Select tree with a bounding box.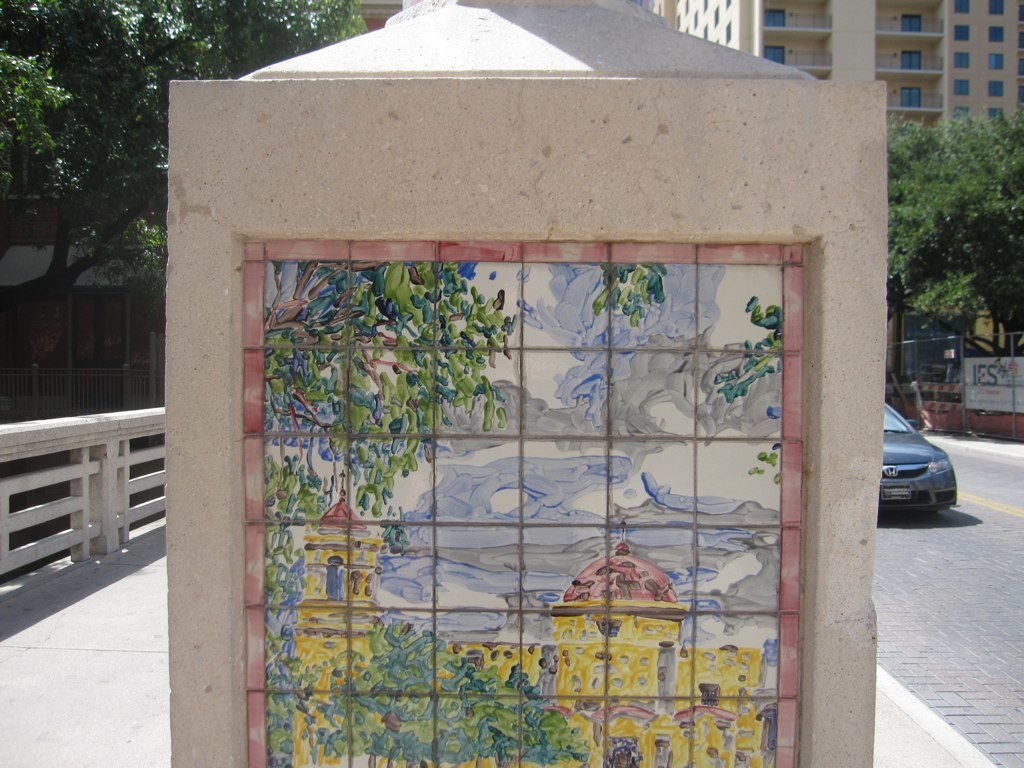
Rect(254, 245, 522, 546).
